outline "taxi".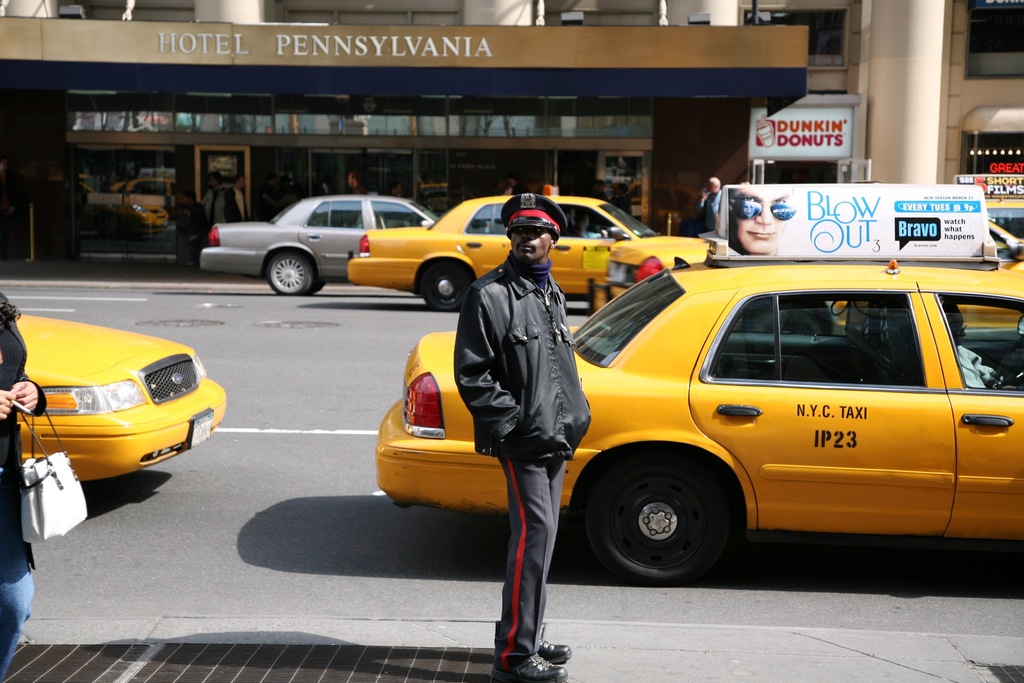
Outline: (left=595, top=235, right=707, bottom=304).
